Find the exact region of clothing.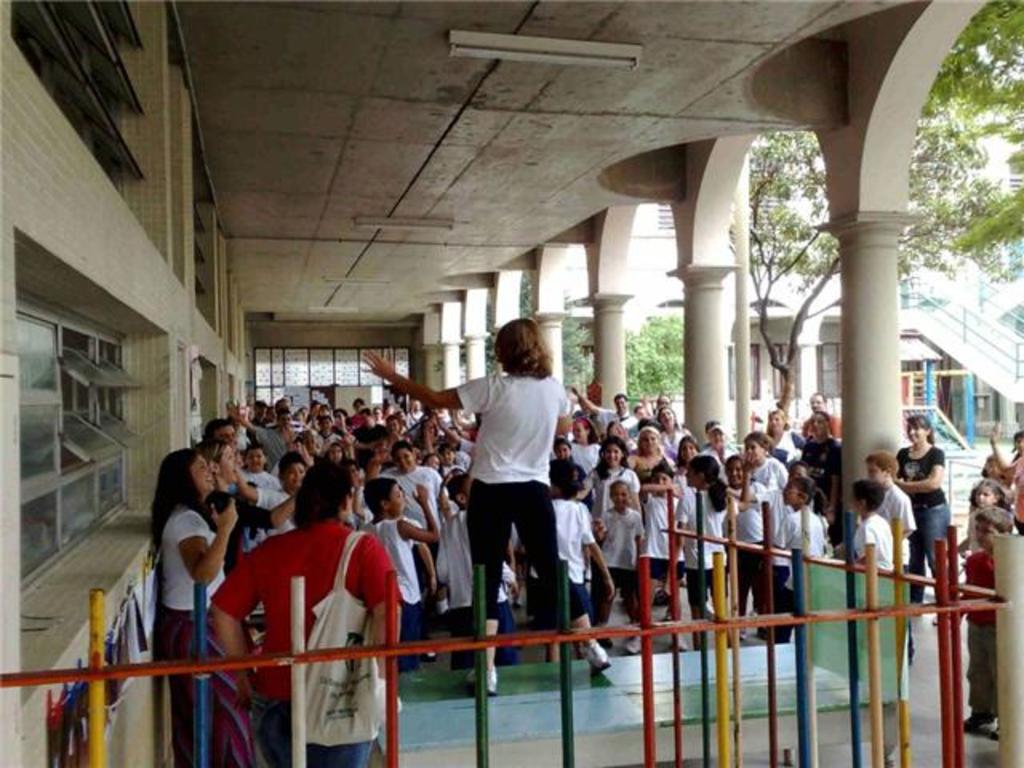
Exact region: Rect(707, 442, 726, 467).
